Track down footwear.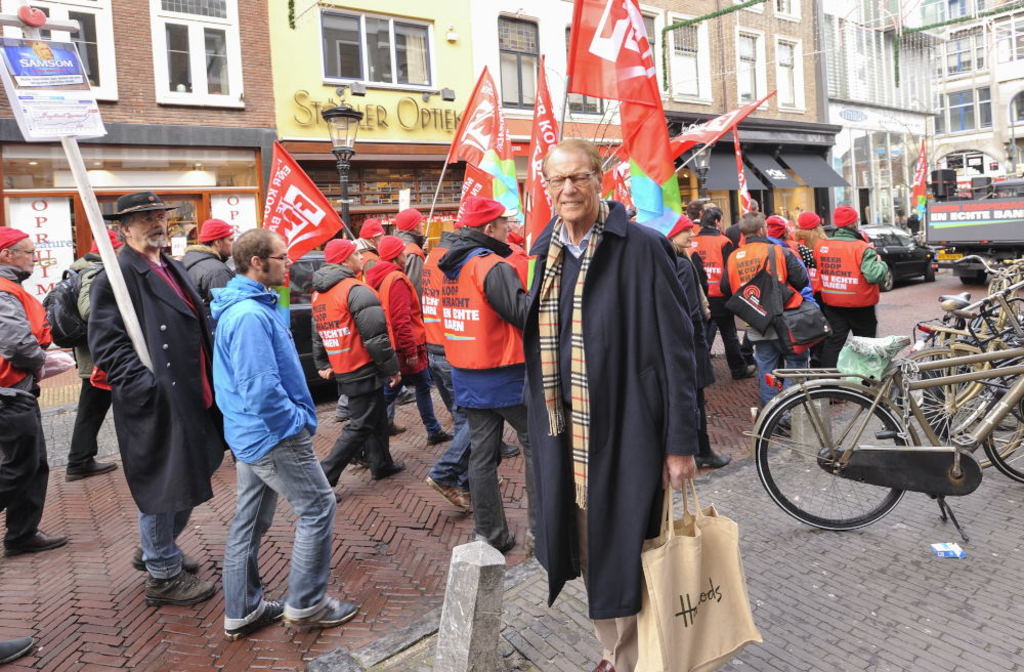
Tracked to rect(501, 439, 516, 459).
